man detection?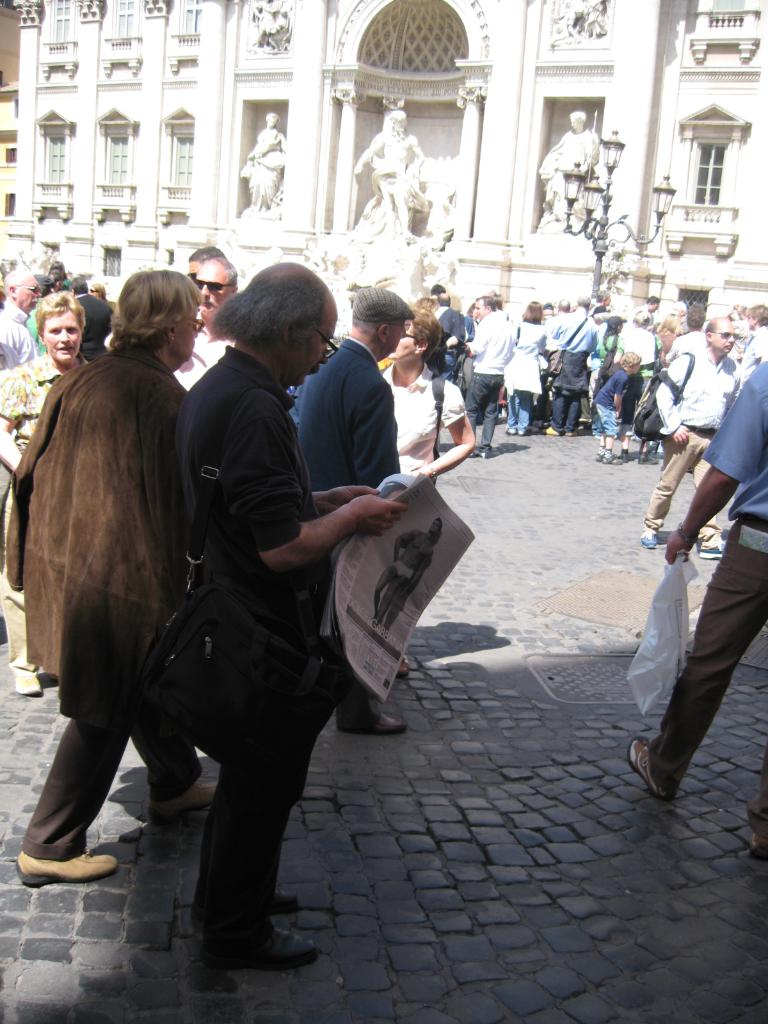
(x1=241, y1=112, x2=285, y2=211)
